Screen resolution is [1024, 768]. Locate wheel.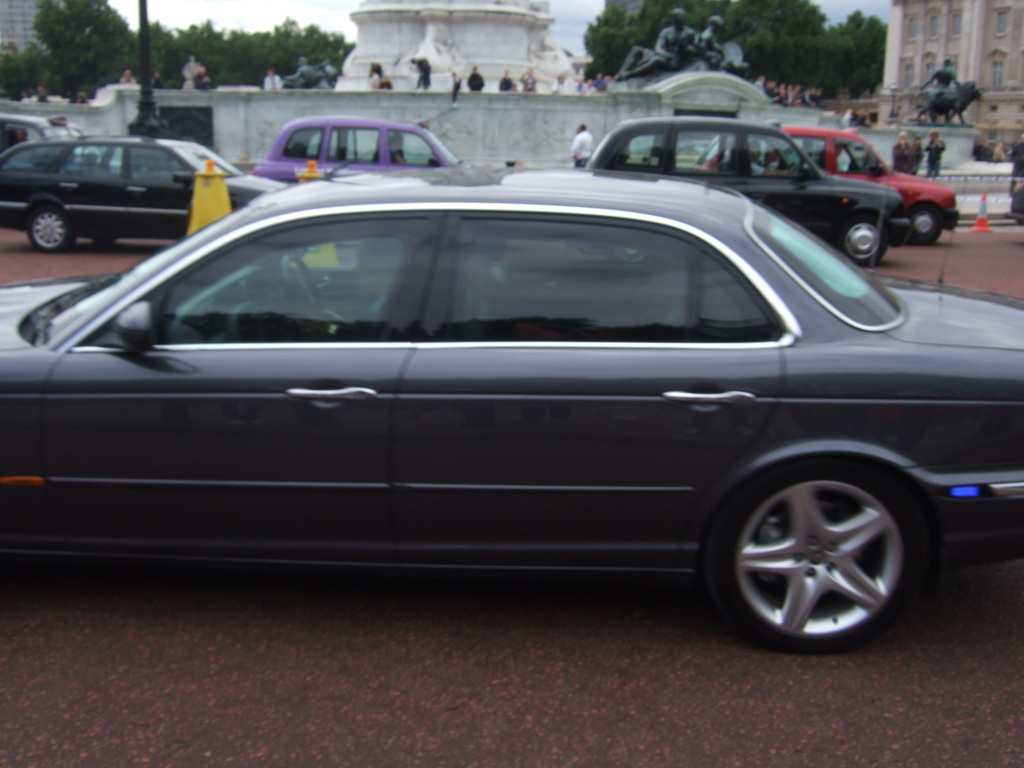
locate(703, 441, 931, 648).
